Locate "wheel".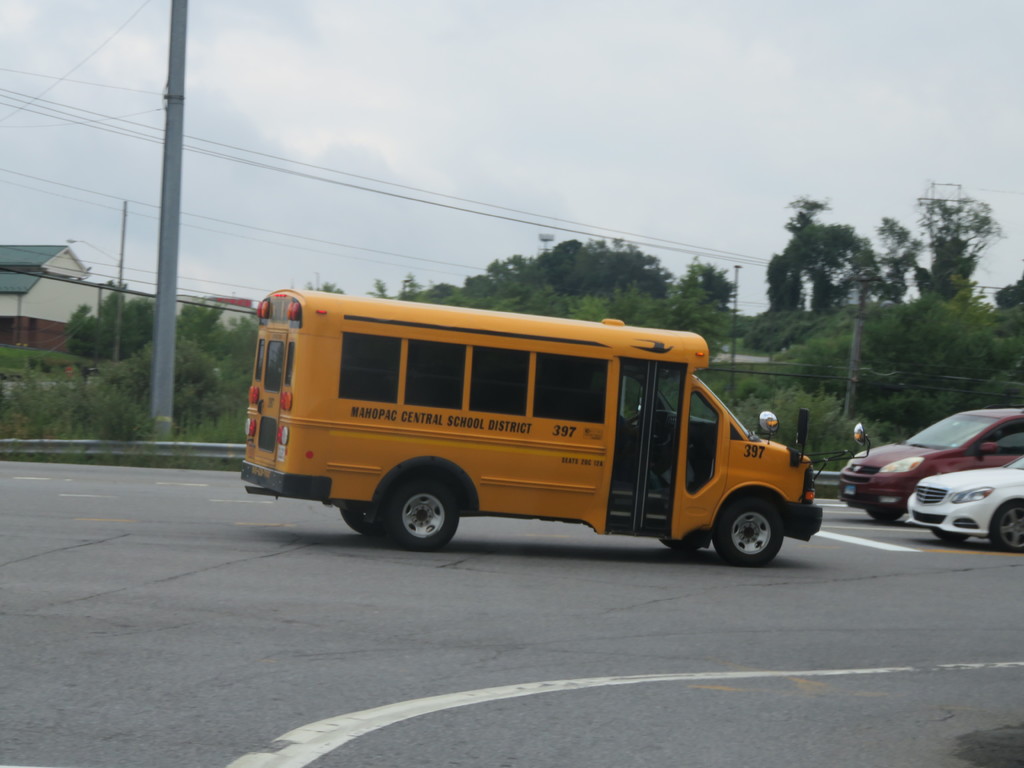
Bounding box: select_region(665, 537, 706, 554).
